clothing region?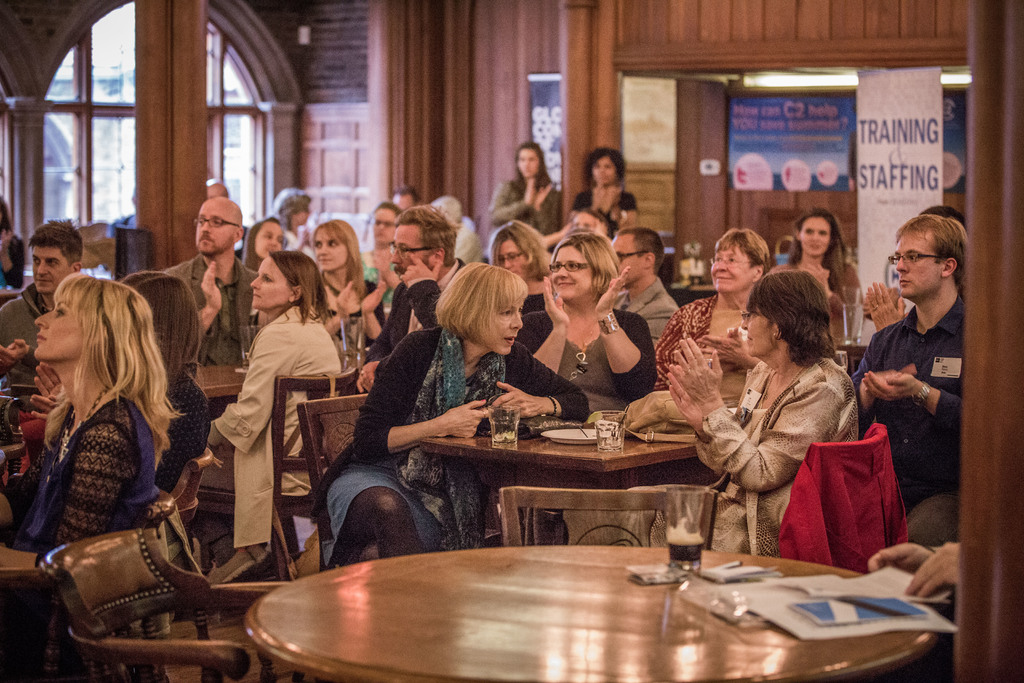
bbox(207, 306, 335, 540)
